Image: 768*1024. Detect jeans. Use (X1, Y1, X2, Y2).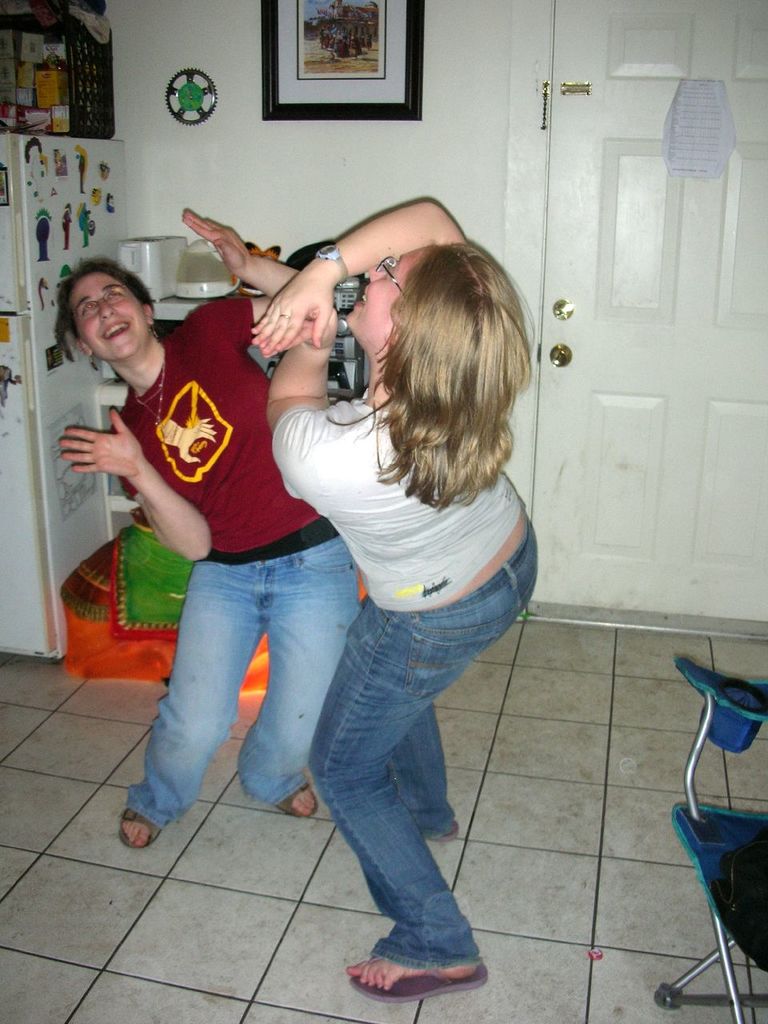
(262, 562, 517, 992).
